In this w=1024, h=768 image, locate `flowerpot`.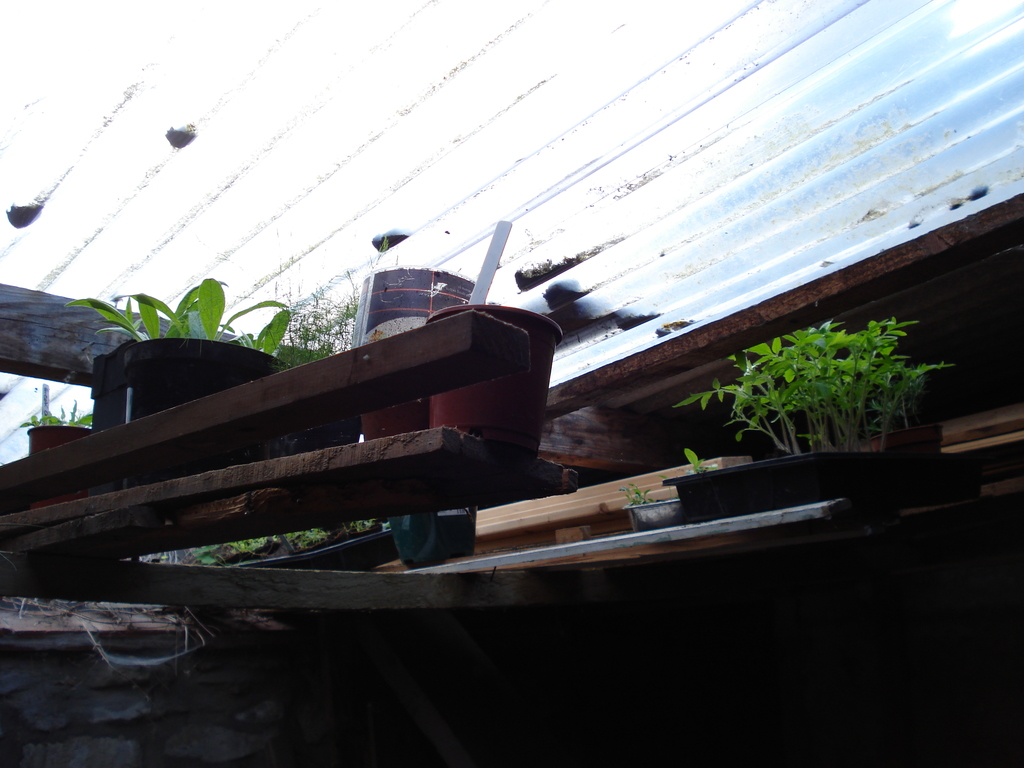
Bounding box: (353,267,477,349).
